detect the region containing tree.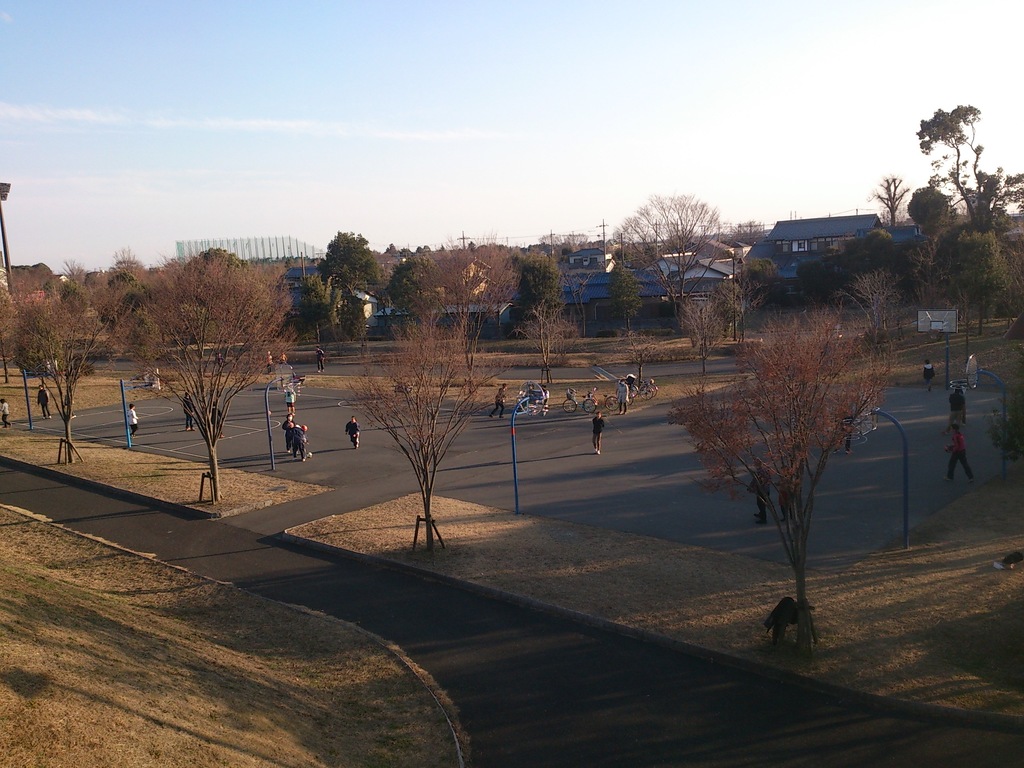
(left=911, top=249, right=946, bottom=305).
